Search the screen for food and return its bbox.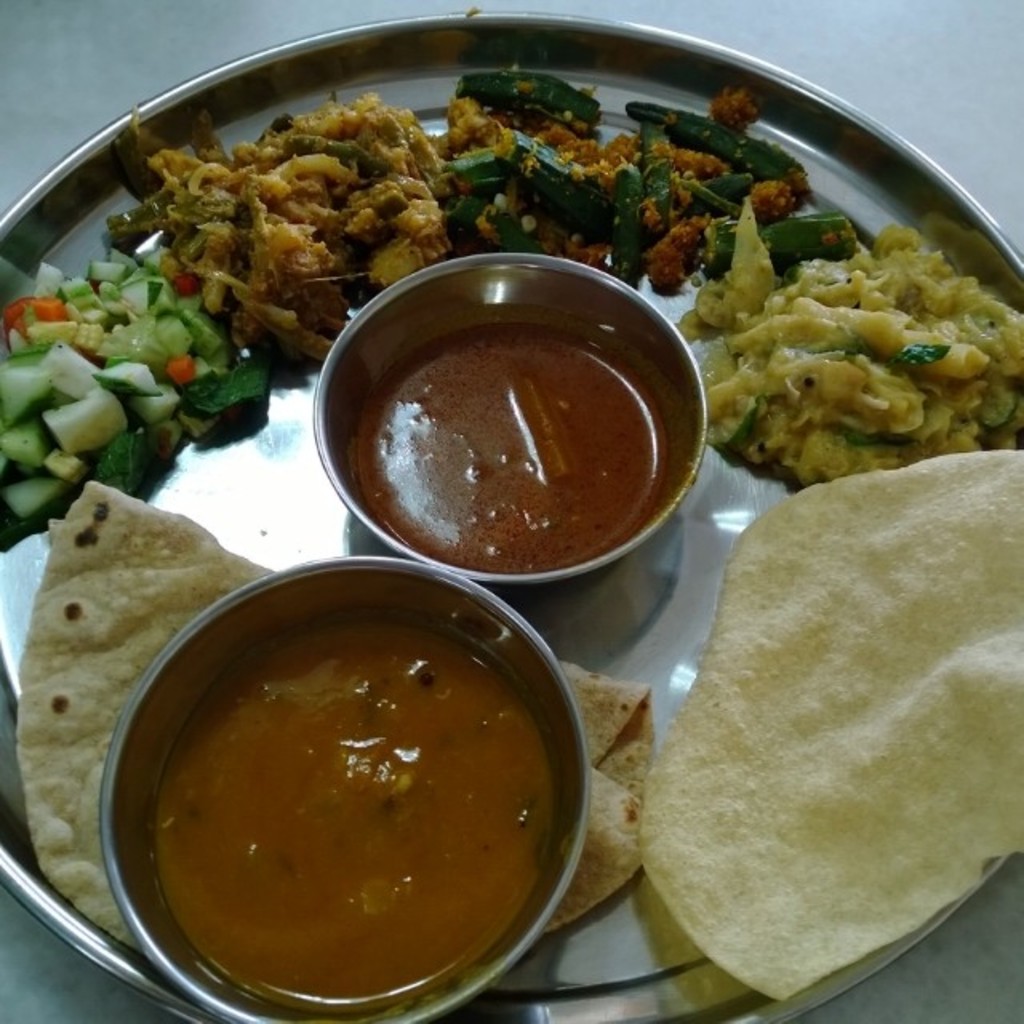
Found: box=[40, 518, 658, 794].
